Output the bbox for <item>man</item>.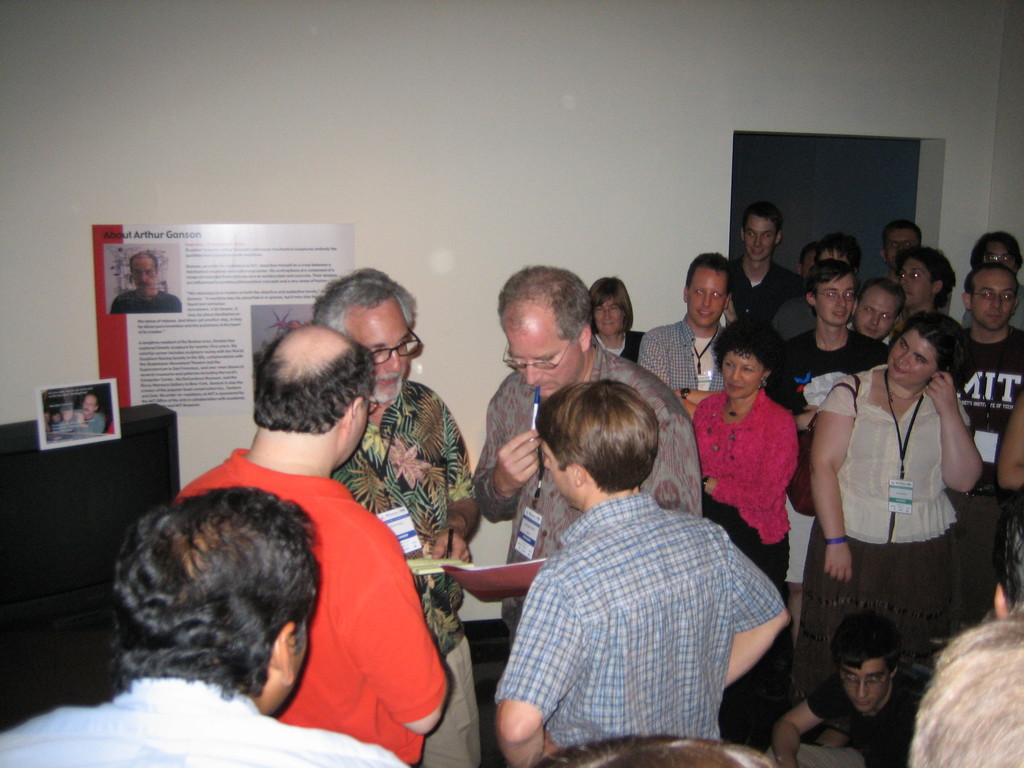
970, 234, 1018, 275.
